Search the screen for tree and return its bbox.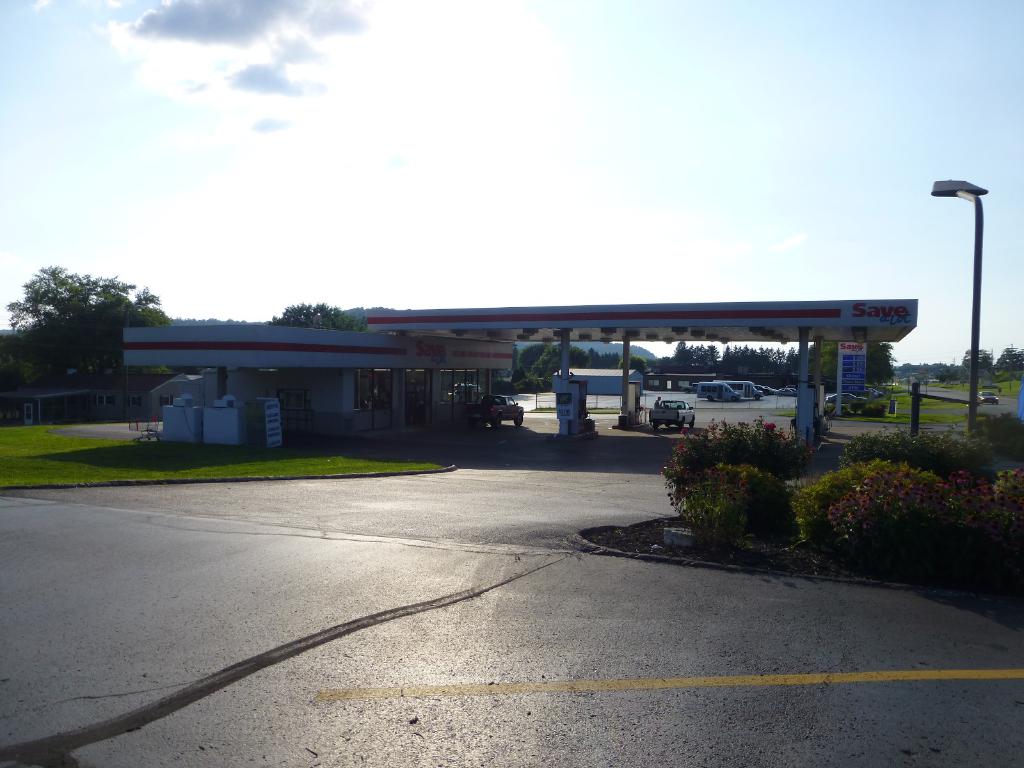
Found: locate(805, 336, 897, 388).
